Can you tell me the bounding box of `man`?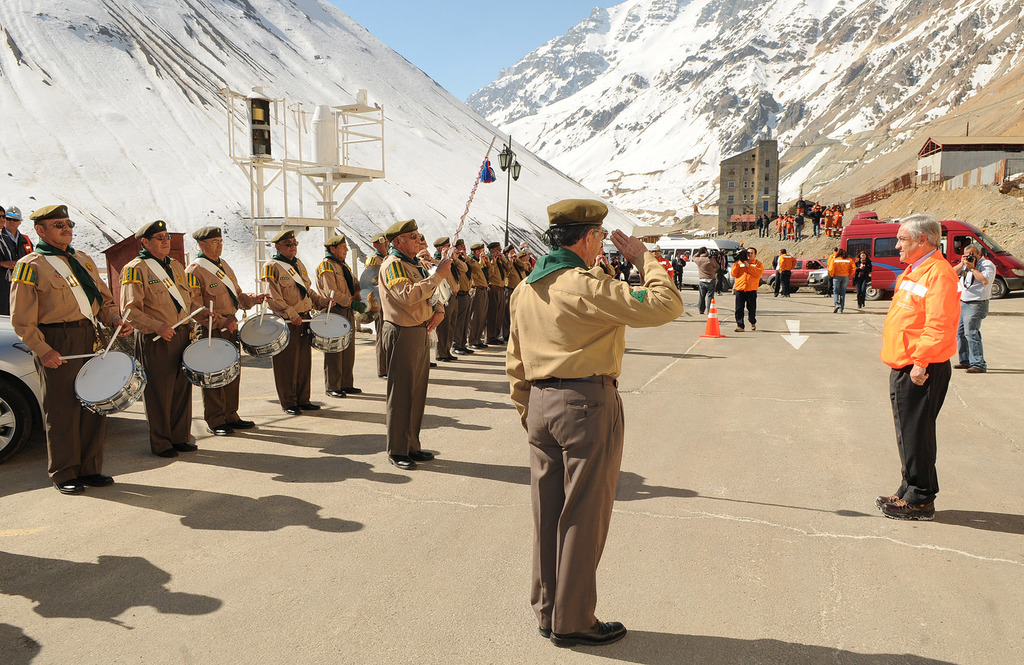
region(451, 238, 474, 350).
